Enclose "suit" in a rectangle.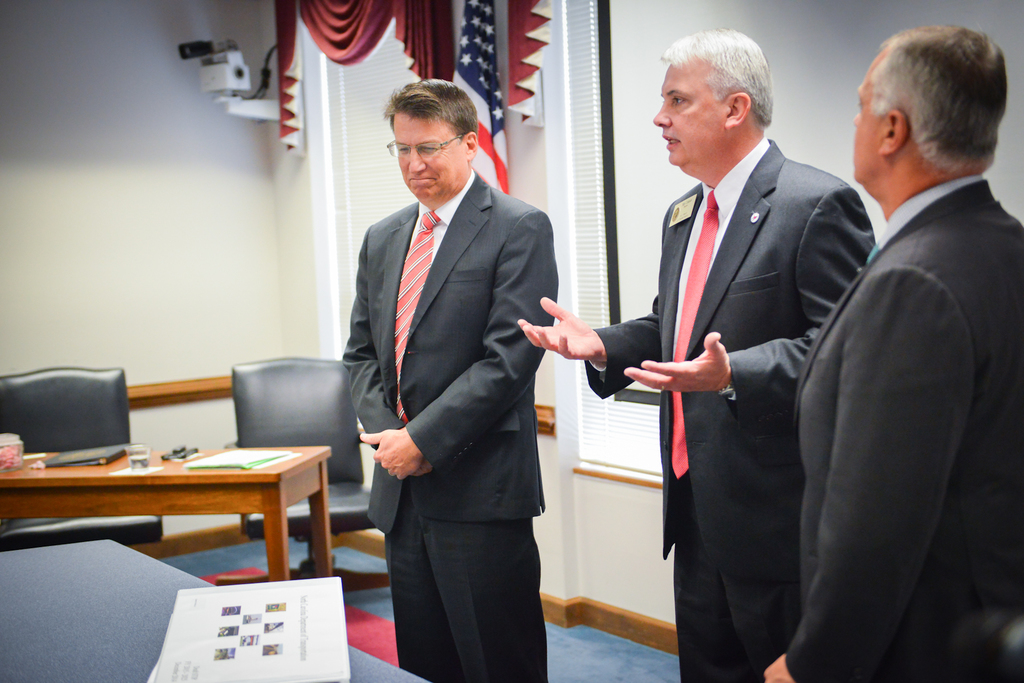
(781,169,1023,682).
